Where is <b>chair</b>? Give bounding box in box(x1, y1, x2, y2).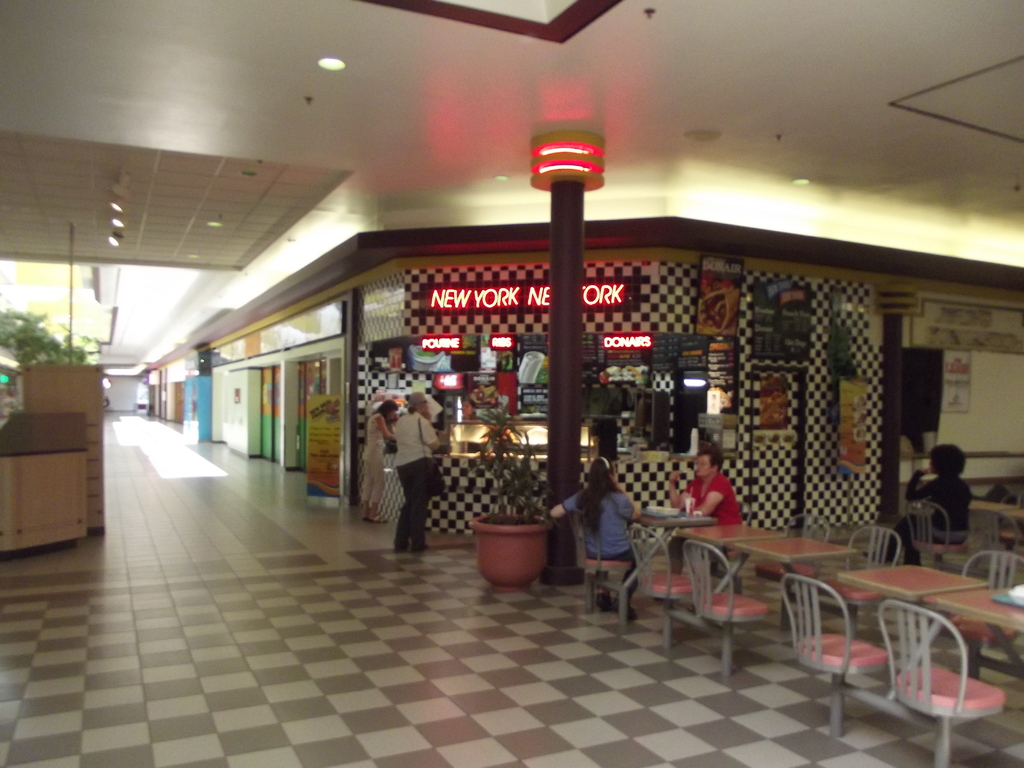
box(777, 552, 886, 724).
